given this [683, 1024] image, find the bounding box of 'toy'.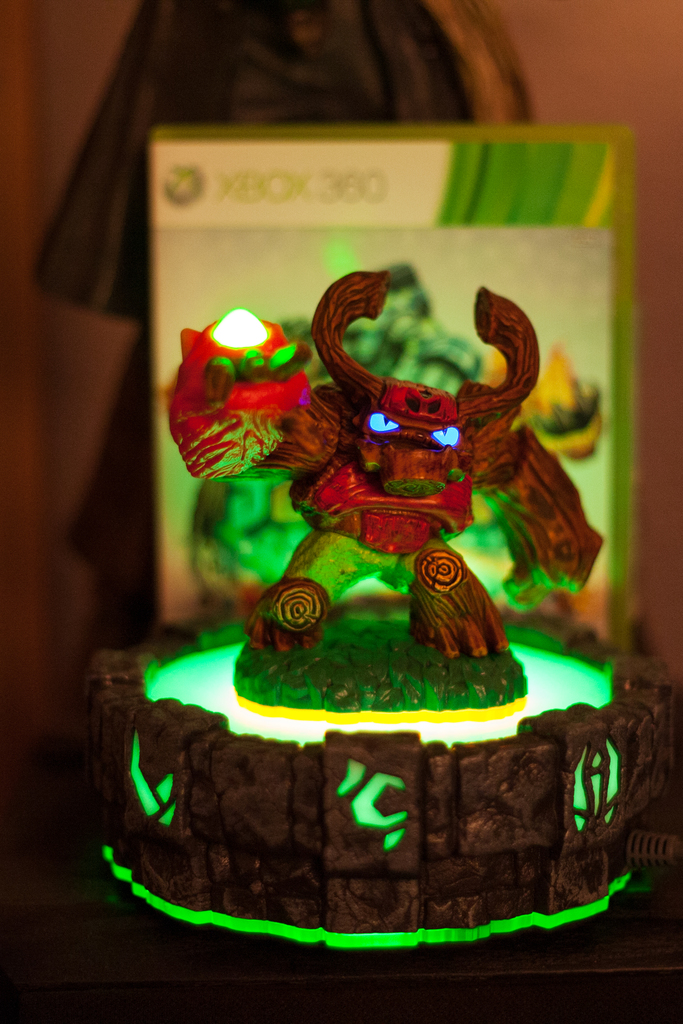
bbox=(92, 605, 675, 965).
